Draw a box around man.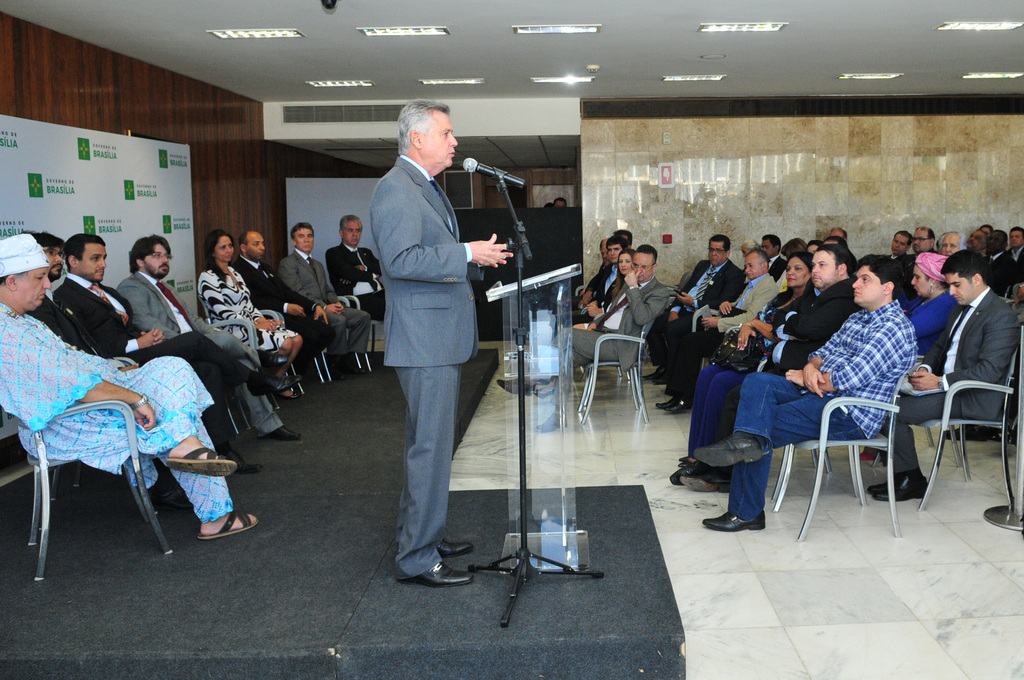
[540, 235, 630, 343].
